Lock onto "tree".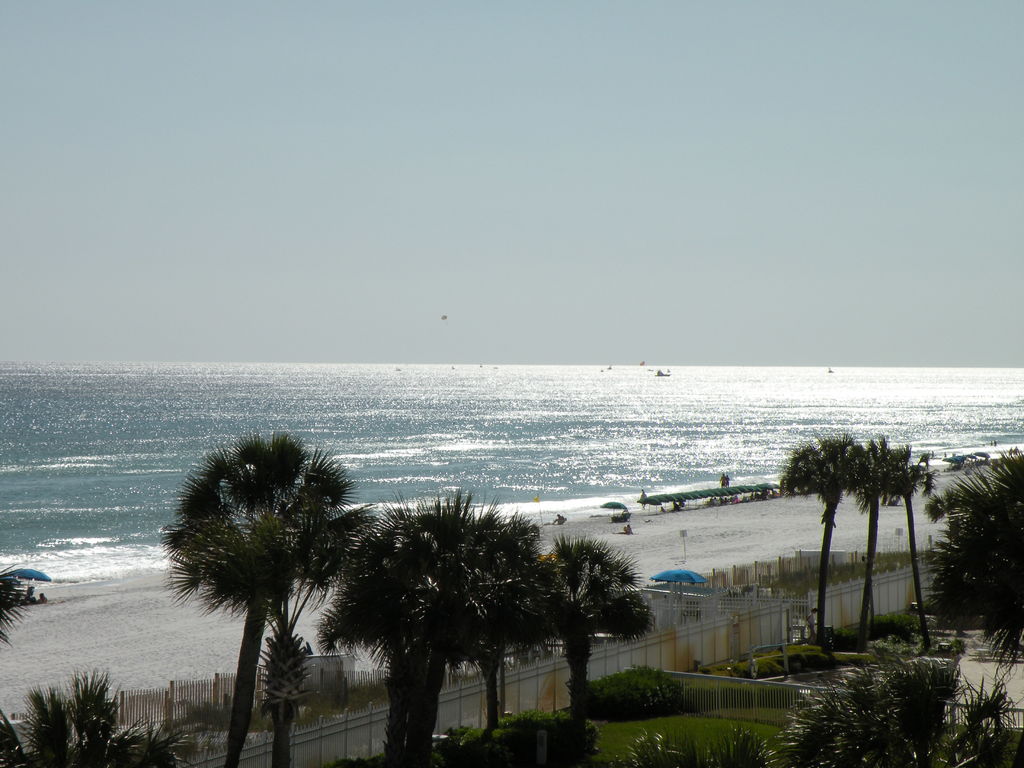
Locked: {"left": 315, "top": 488, "right": 455, "bottom": 765}.
